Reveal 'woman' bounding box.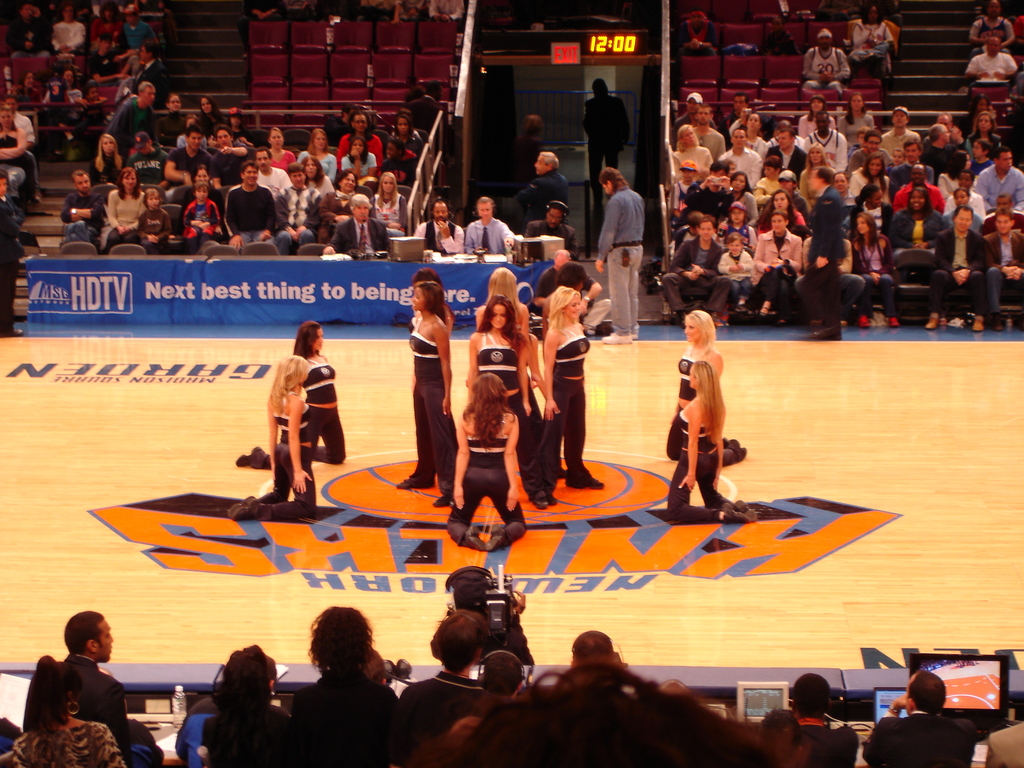
Revealed: [left=799, top=93, right=841, bottom=137].
